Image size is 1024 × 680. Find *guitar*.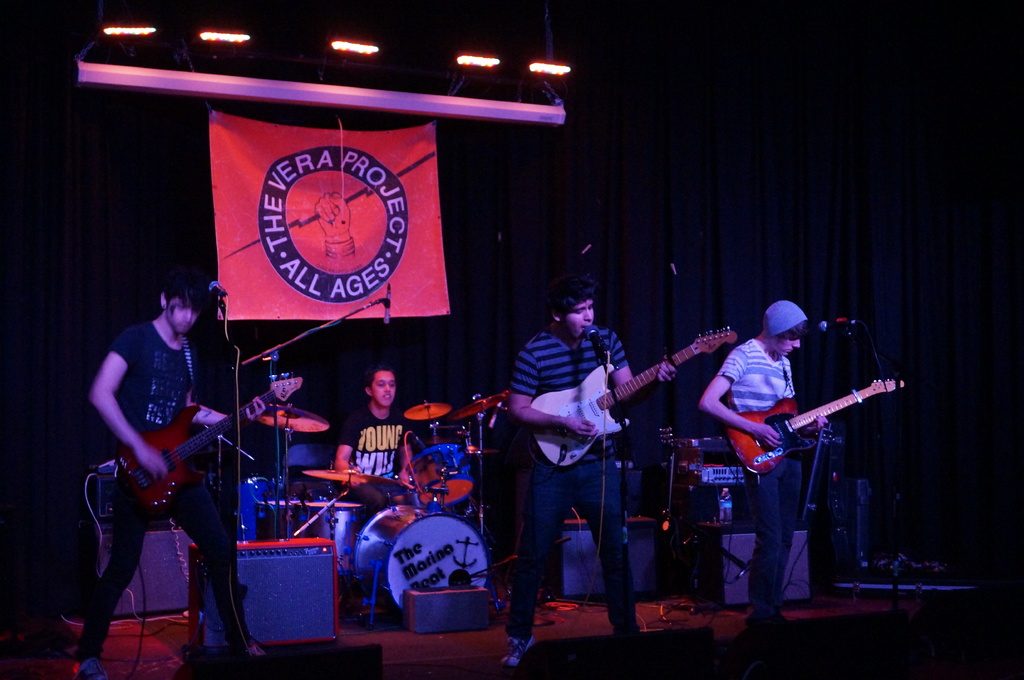
(x1=116, y1=373, x2=310, y2=504).
